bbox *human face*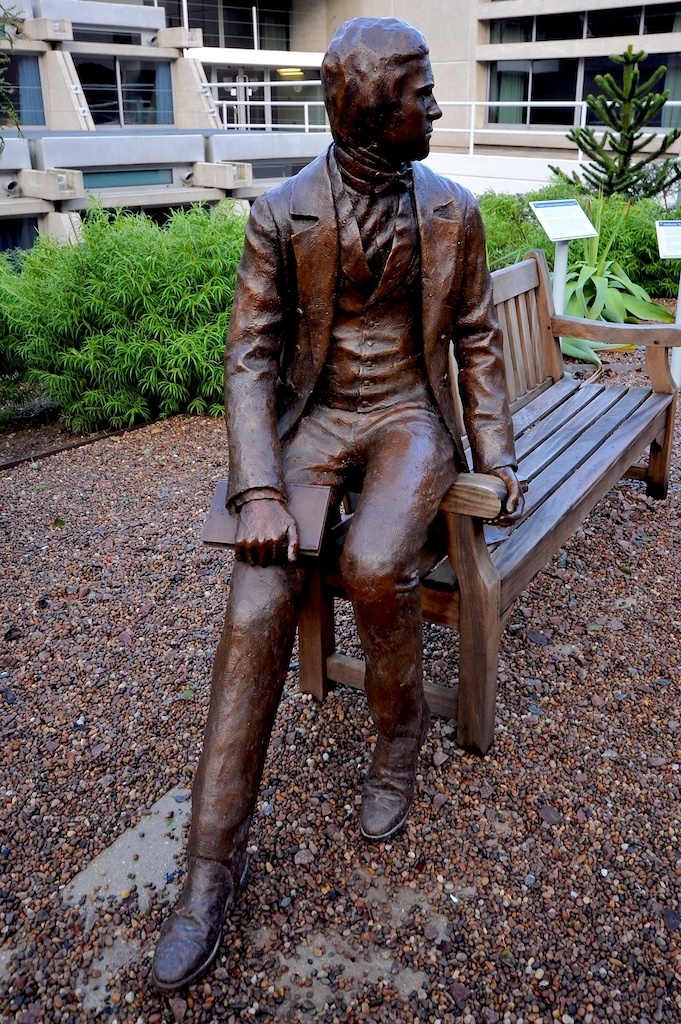
<region>389, 64, 444, 158</region>
